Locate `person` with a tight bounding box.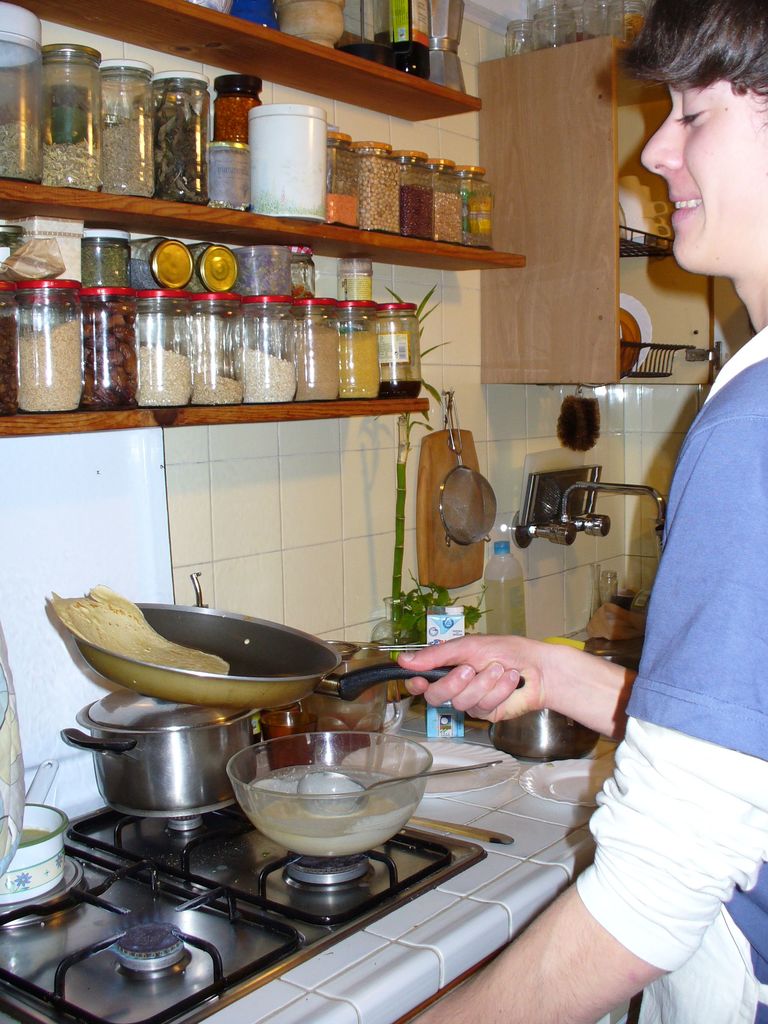
detection(401, 0, 767, 1023).
